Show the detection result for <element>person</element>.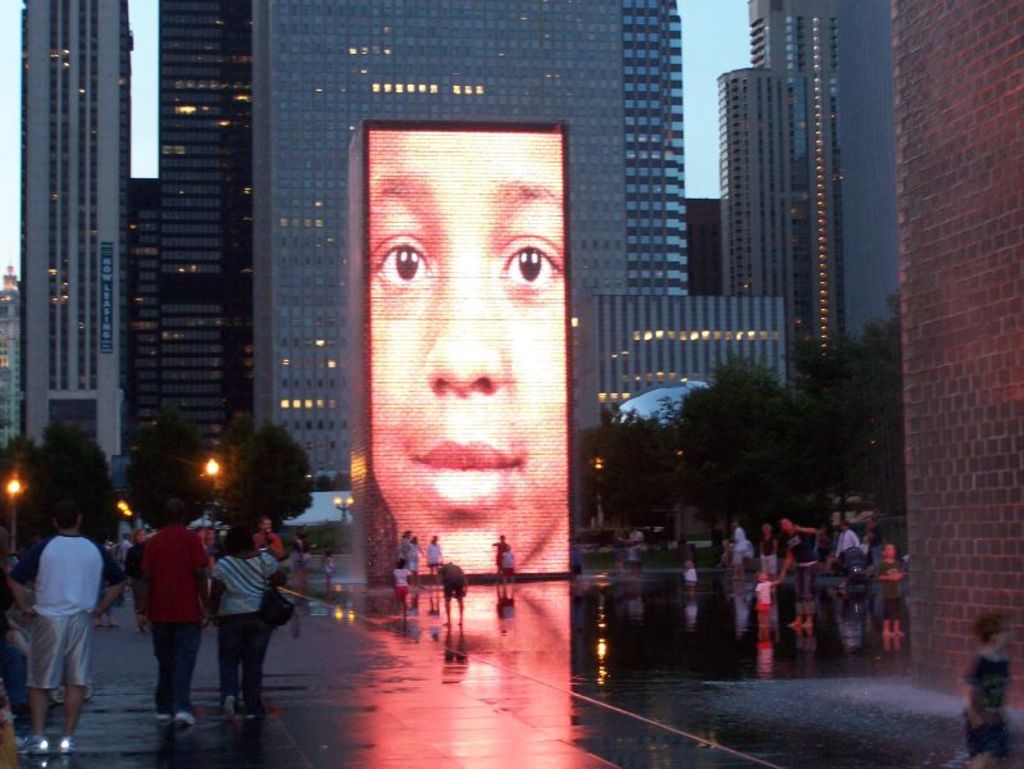
left=574, top=549, right=582, bottom=584.
